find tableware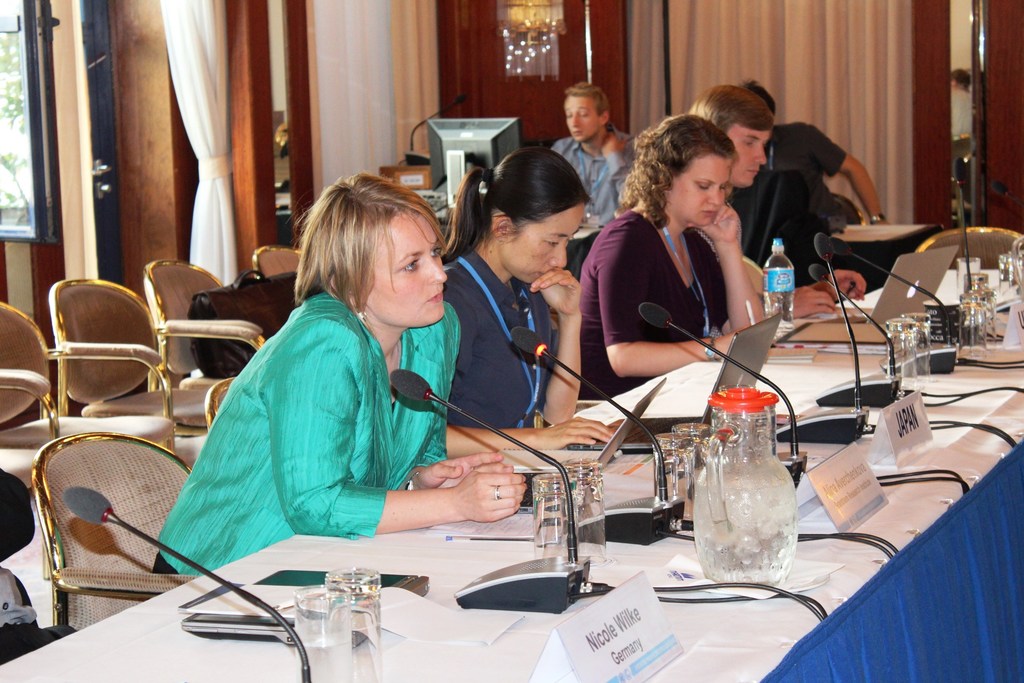
crop(903, 310, 929, 378)
